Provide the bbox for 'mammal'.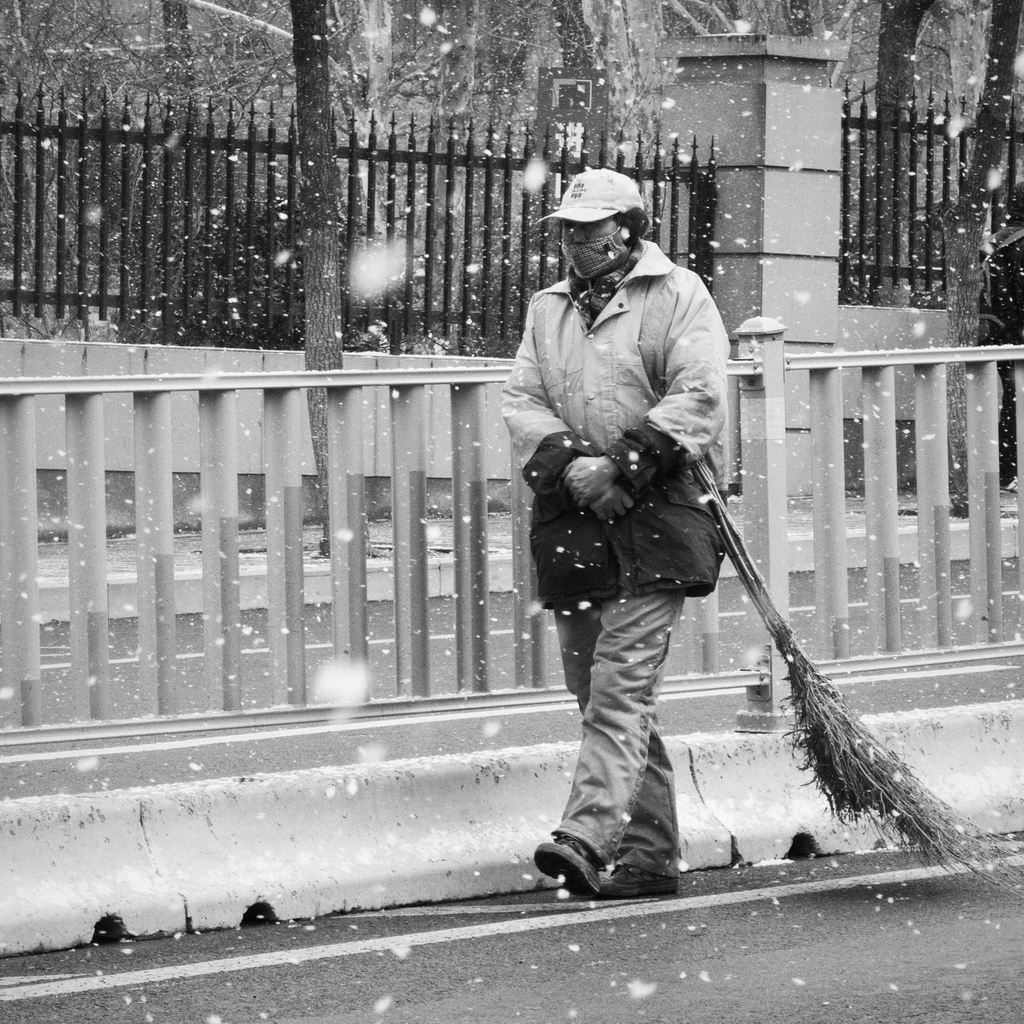
select_region(513, 223, 802, 931).
